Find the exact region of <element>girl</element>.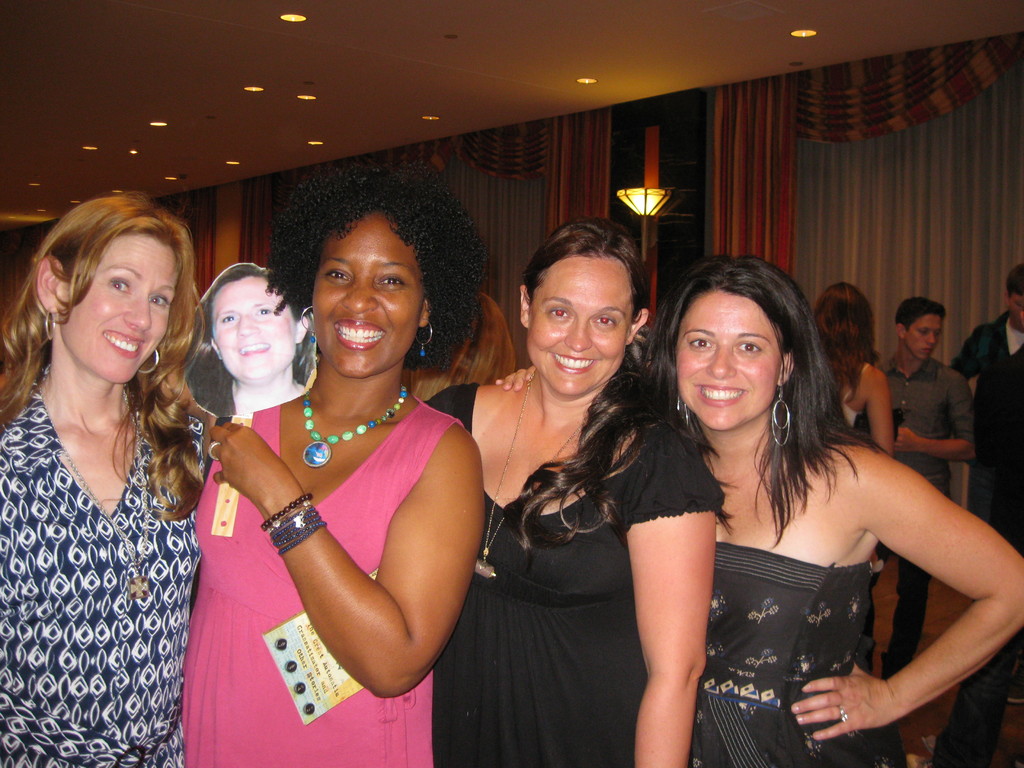
Exact region: <box>195,208,492,740</box>.
